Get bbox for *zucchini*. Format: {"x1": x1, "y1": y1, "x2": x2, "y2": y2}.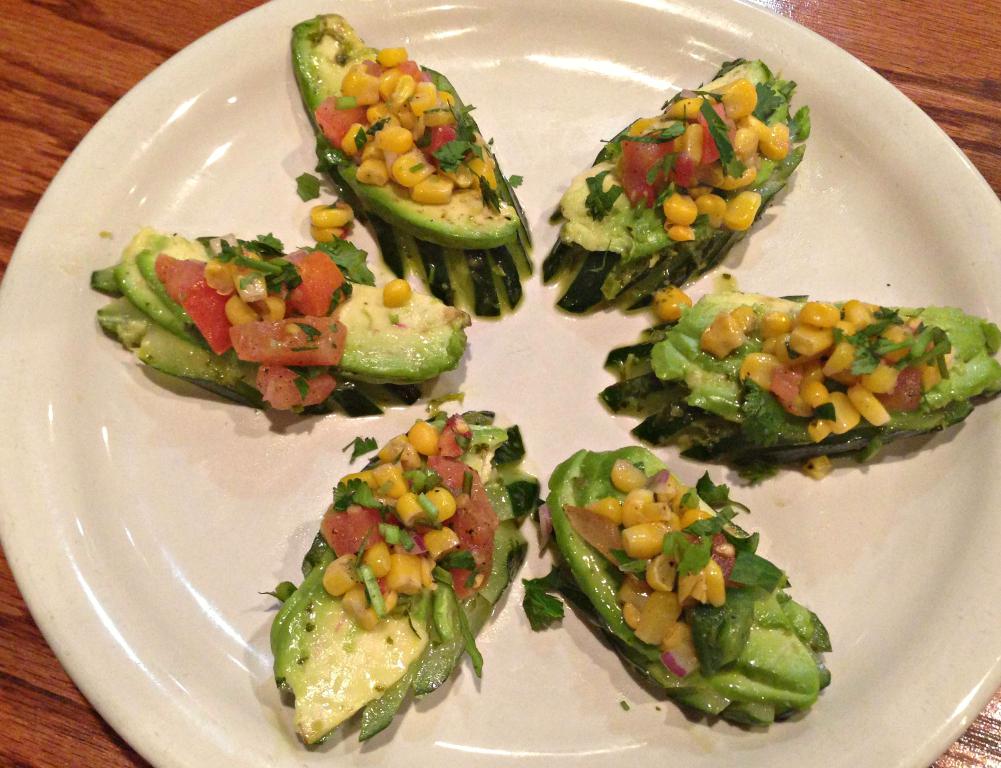
{"x1": 291, "y1": 11, "x2": 533, "y2": 319}.
